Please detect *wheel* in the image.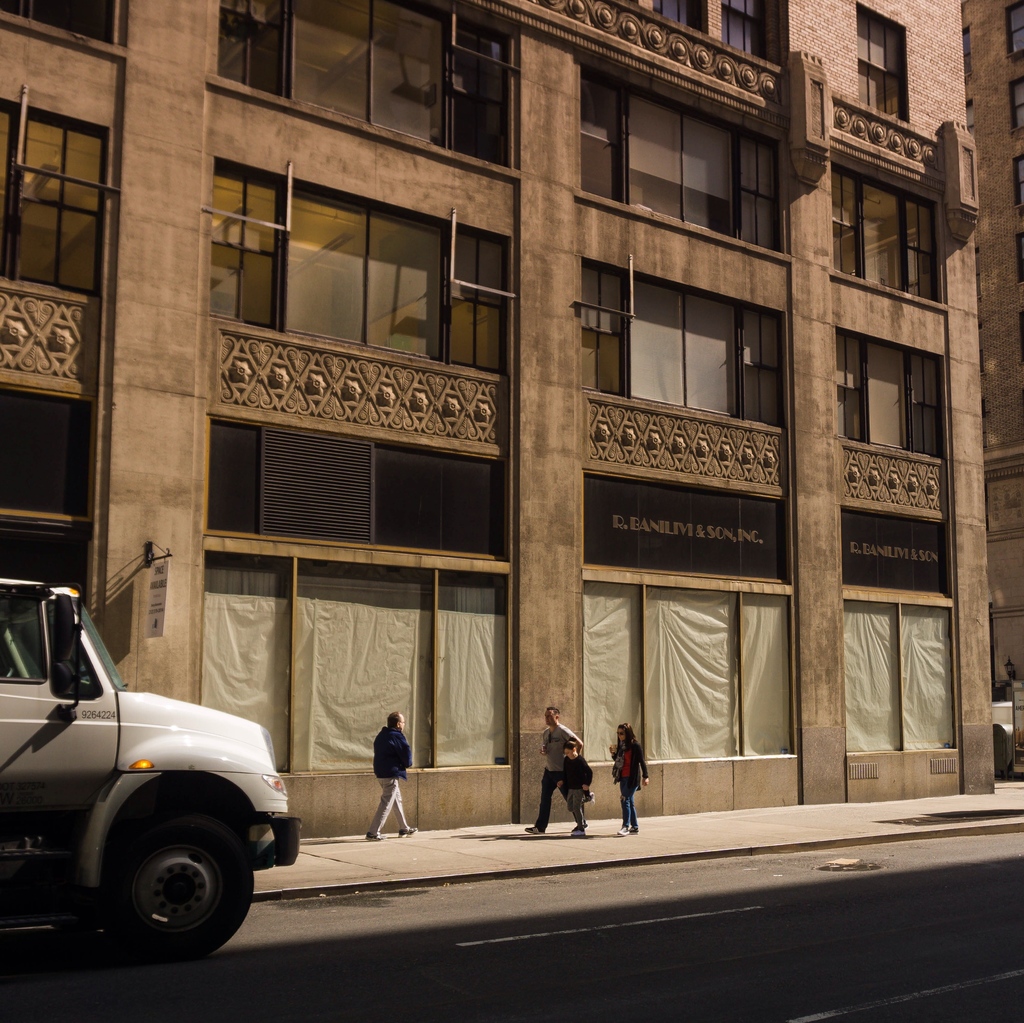
[108,810,265,962].
